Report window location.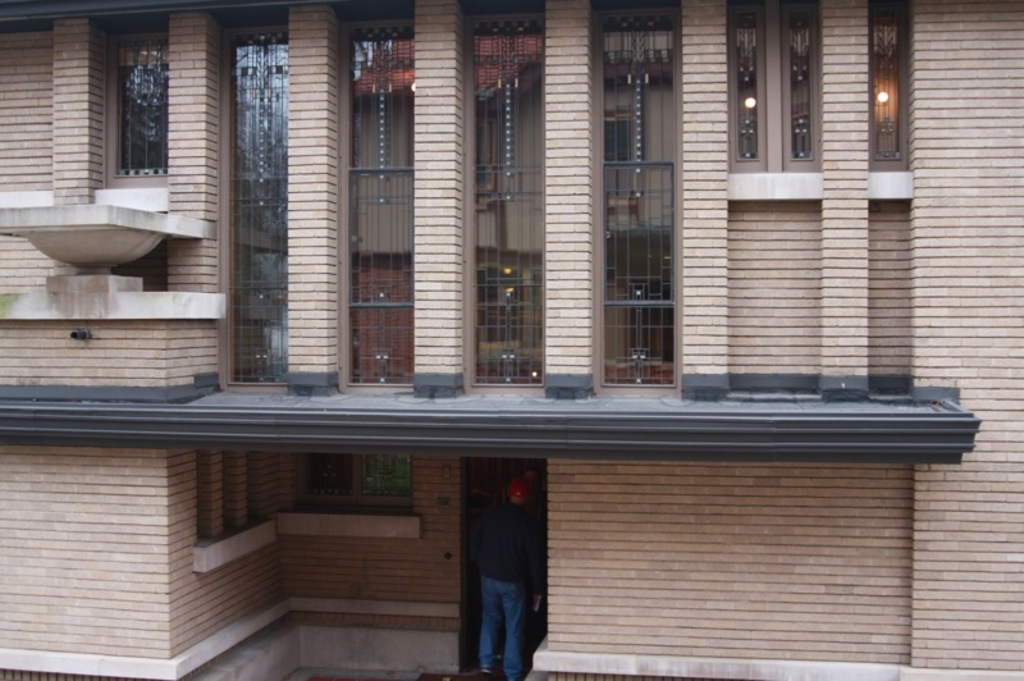
Report: 87, 26, 184, 188.
